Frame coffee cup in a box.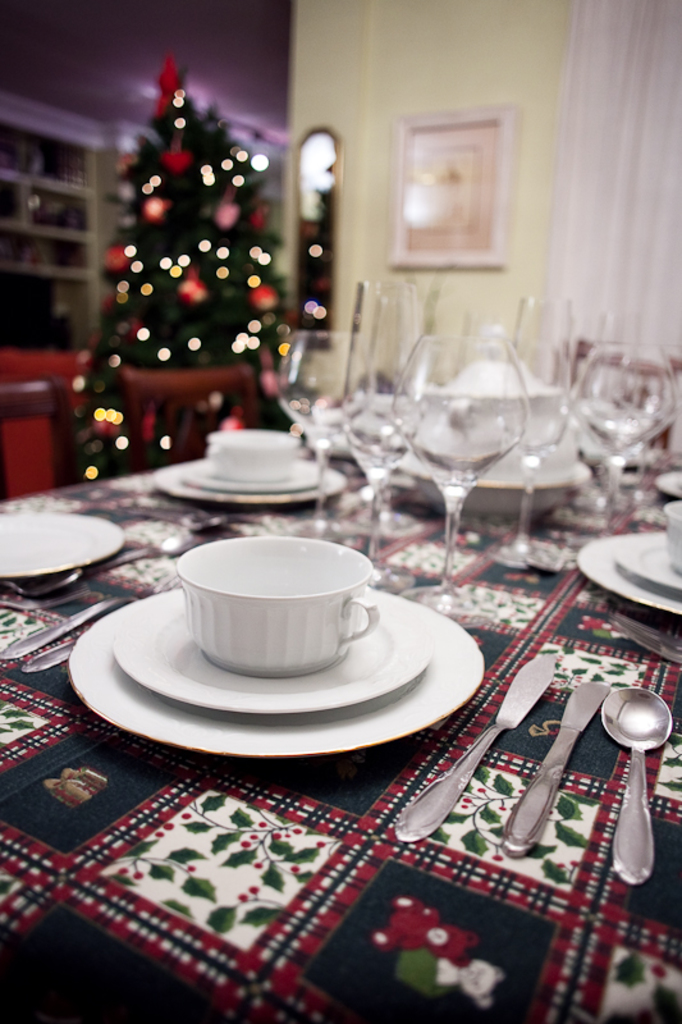
bbox=(171, 536, 380, 675).
